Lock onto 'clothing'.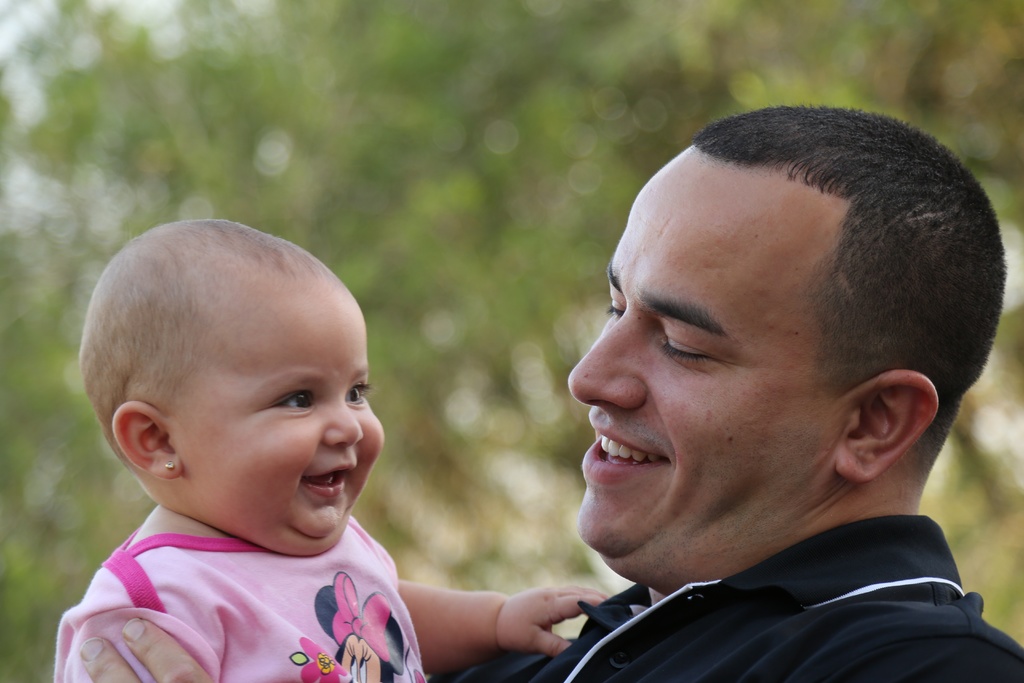
Locked: x1=51 y1=515 x2=434 y2=682.
